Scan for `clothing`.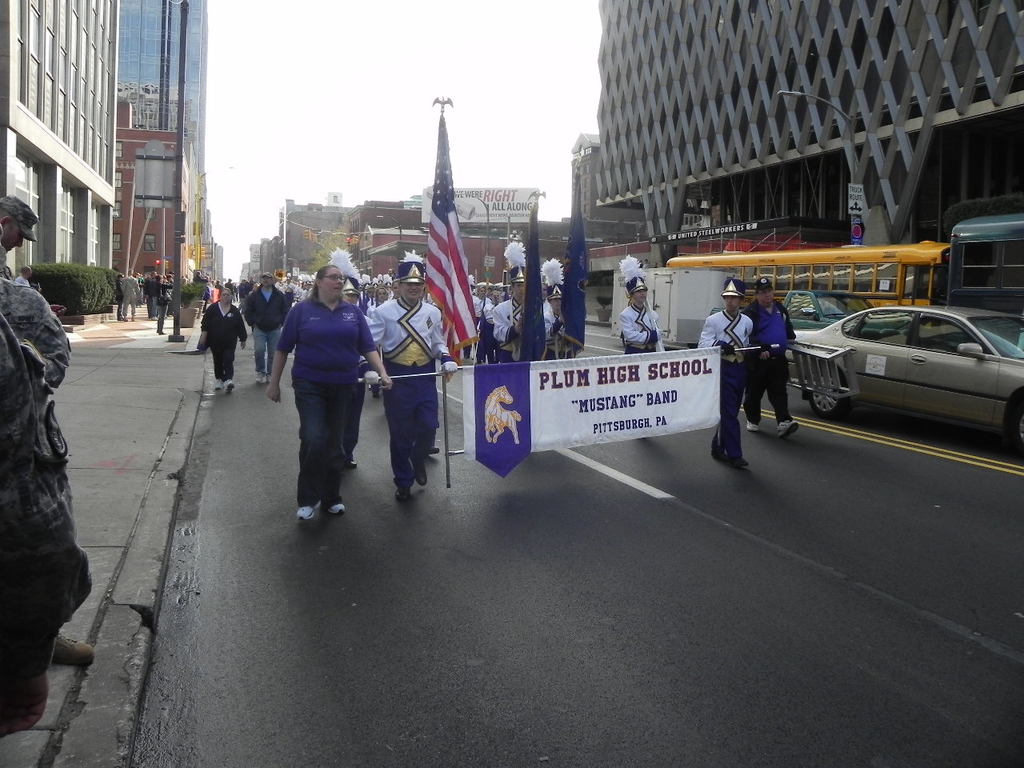
Scan result: {"left": 488, "top": 297, "right": 560, "bottom": 362}.
